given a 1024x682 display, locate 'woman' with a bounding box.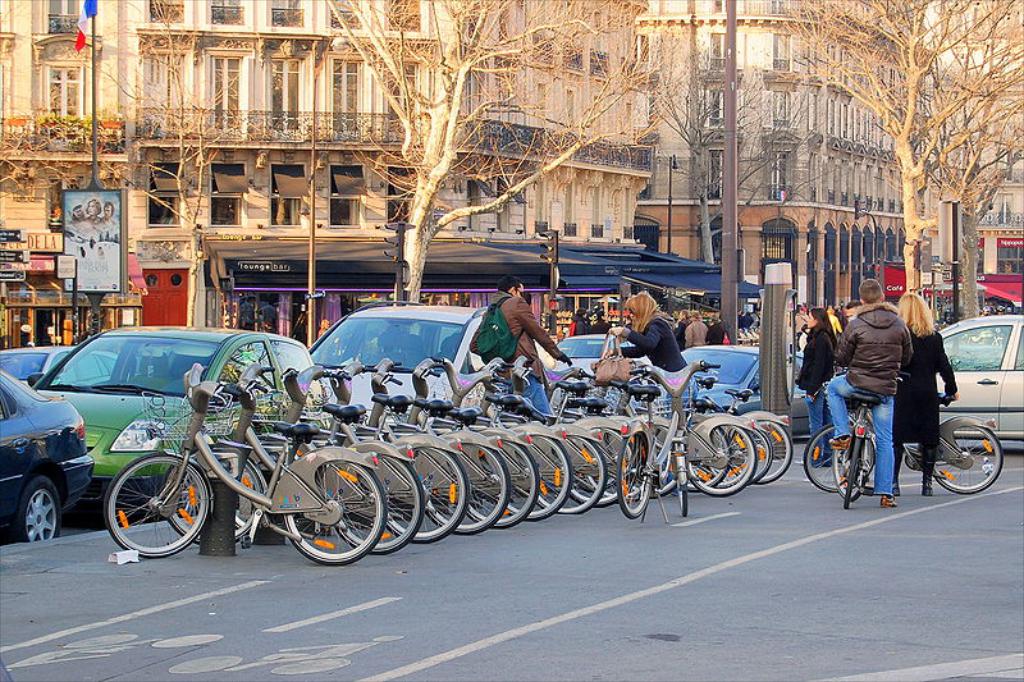
Located: 832, 279, 948, 502.
